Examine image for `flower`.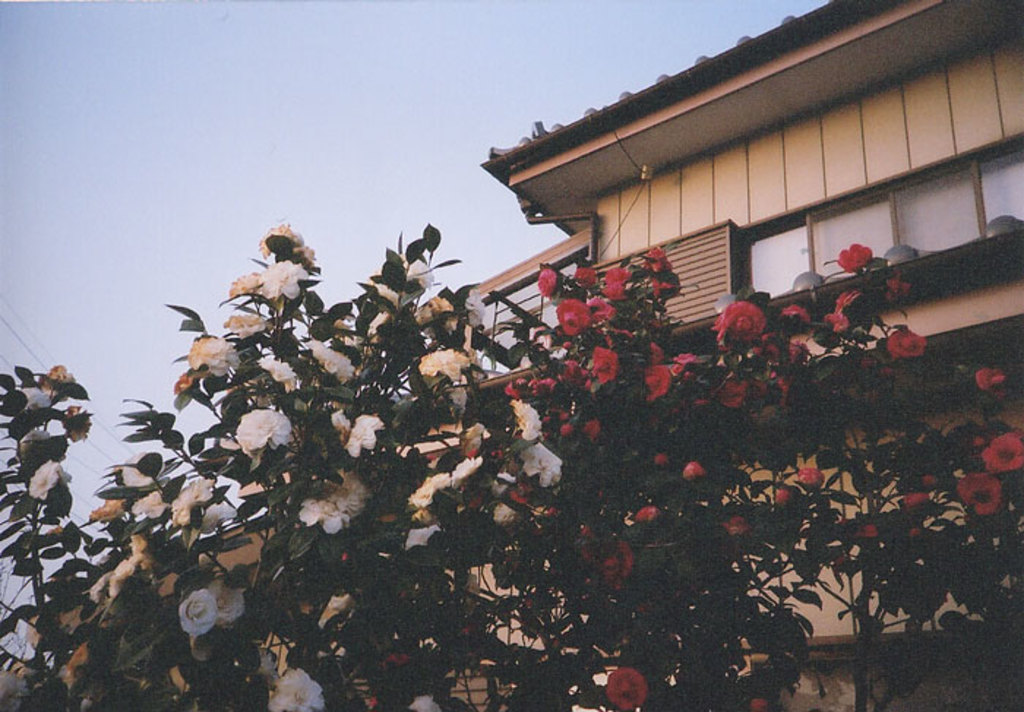
Examination result: [left=557, top=420, right=575, bottom=440].
